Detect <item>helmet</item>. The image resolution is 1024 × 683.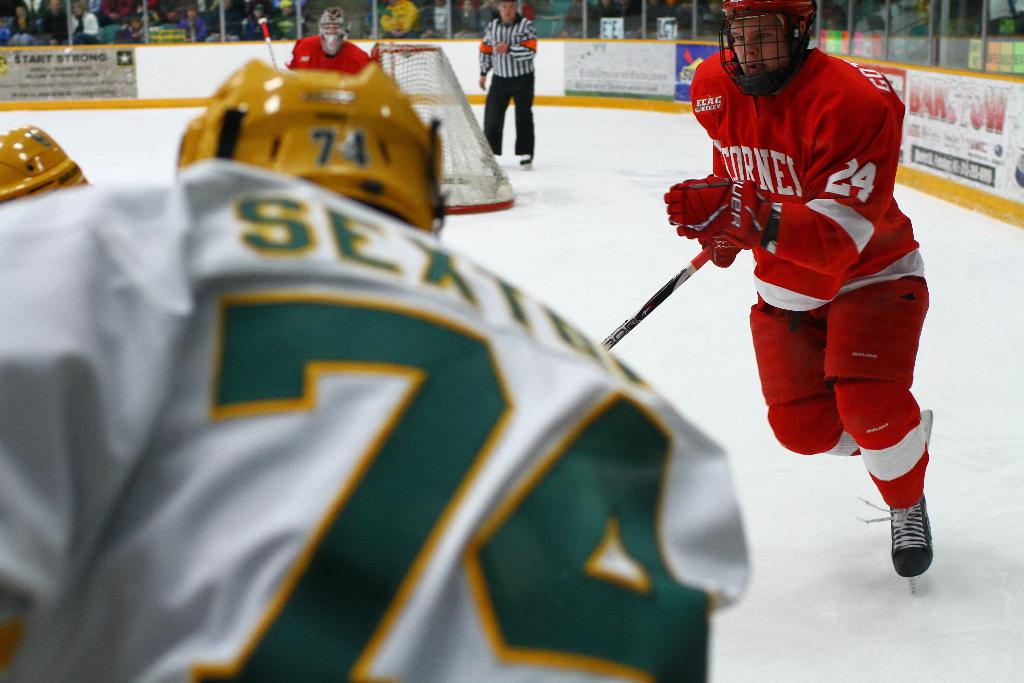
{"x1": 318, "y1": 7, "x2": 348, "y2": 60}.
